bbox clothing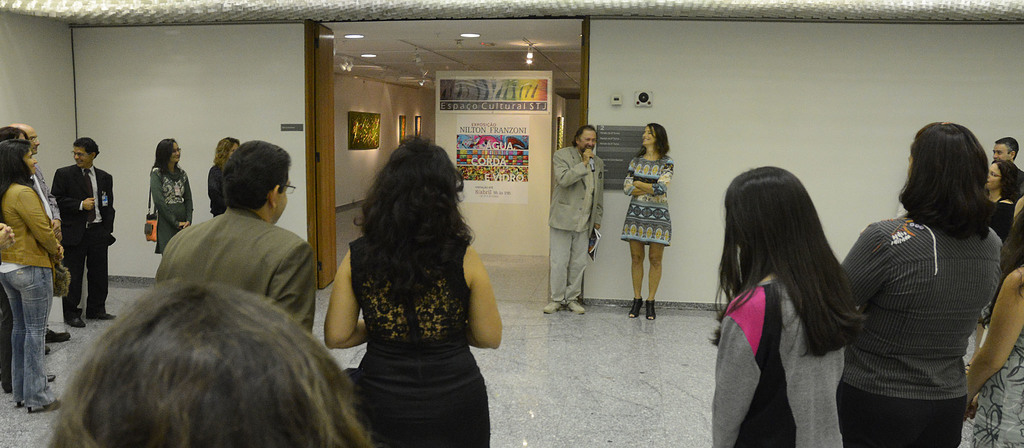
bbox=[6, 252, 54, 415]
